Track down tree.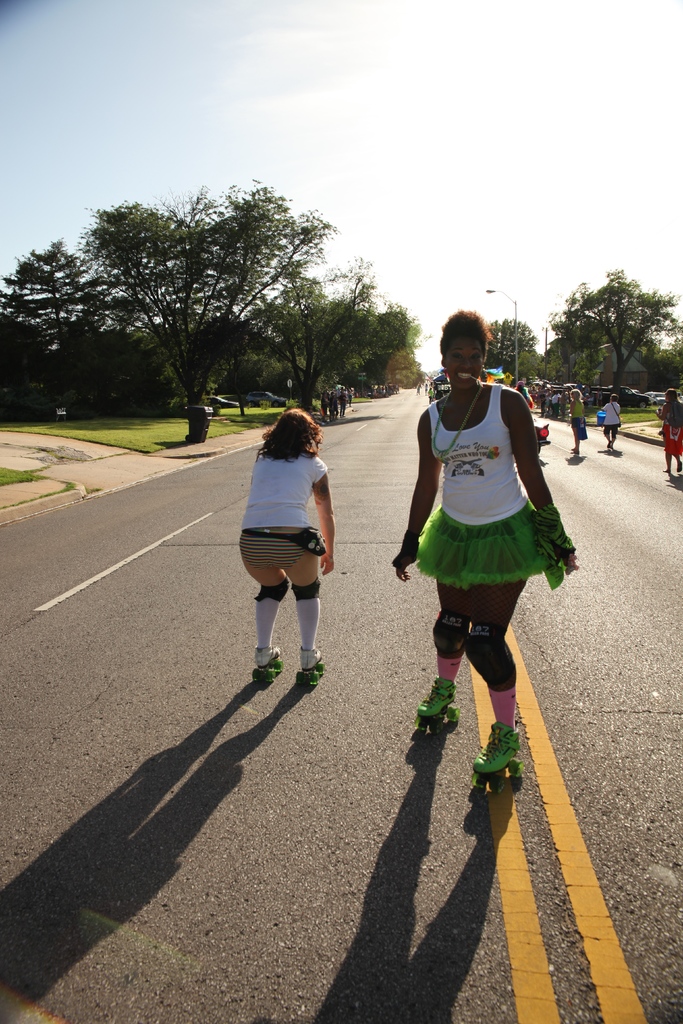
Tracked to [left=573, top=342, right=606, bottom=391].
